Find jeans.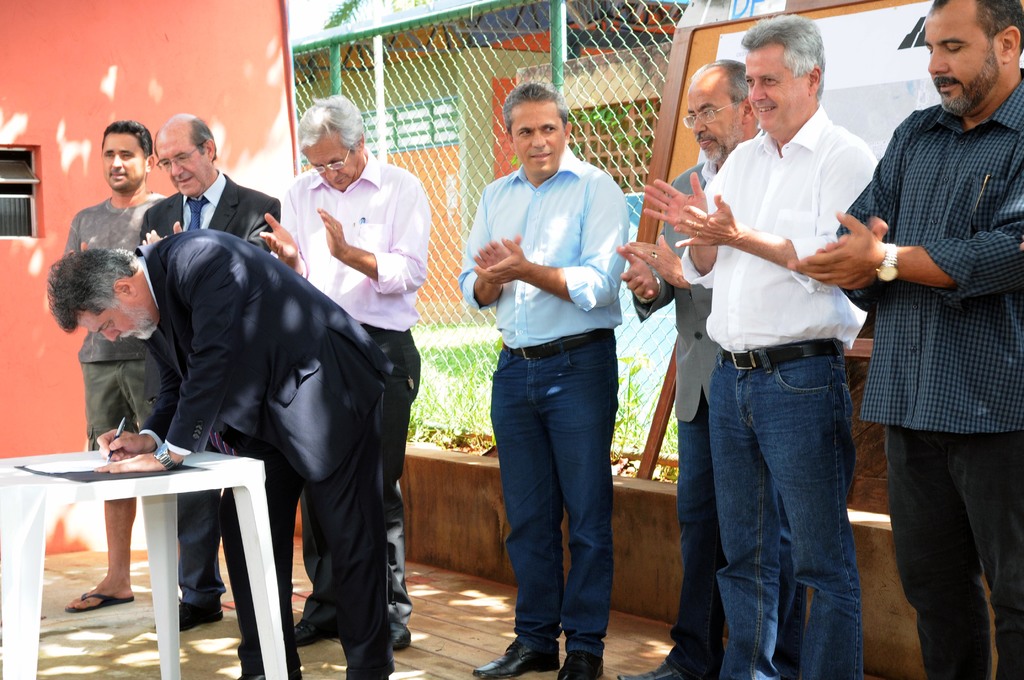
<bbox>78, 364, 158, 449</bbox>.
